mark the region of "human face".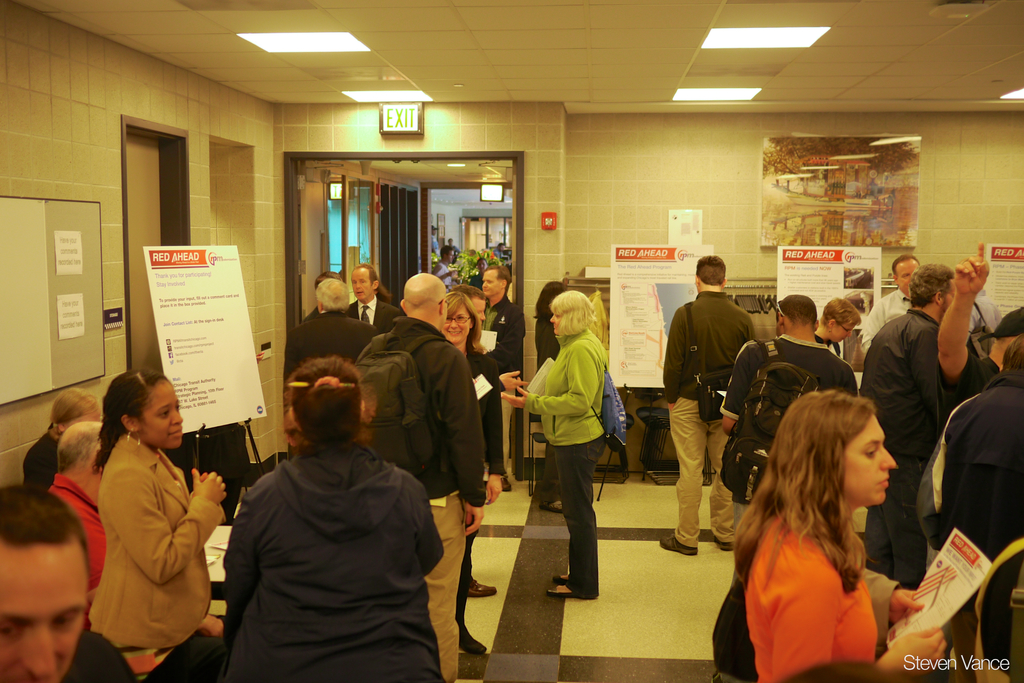
Region: l=844, t=417, r=895, b=505.
